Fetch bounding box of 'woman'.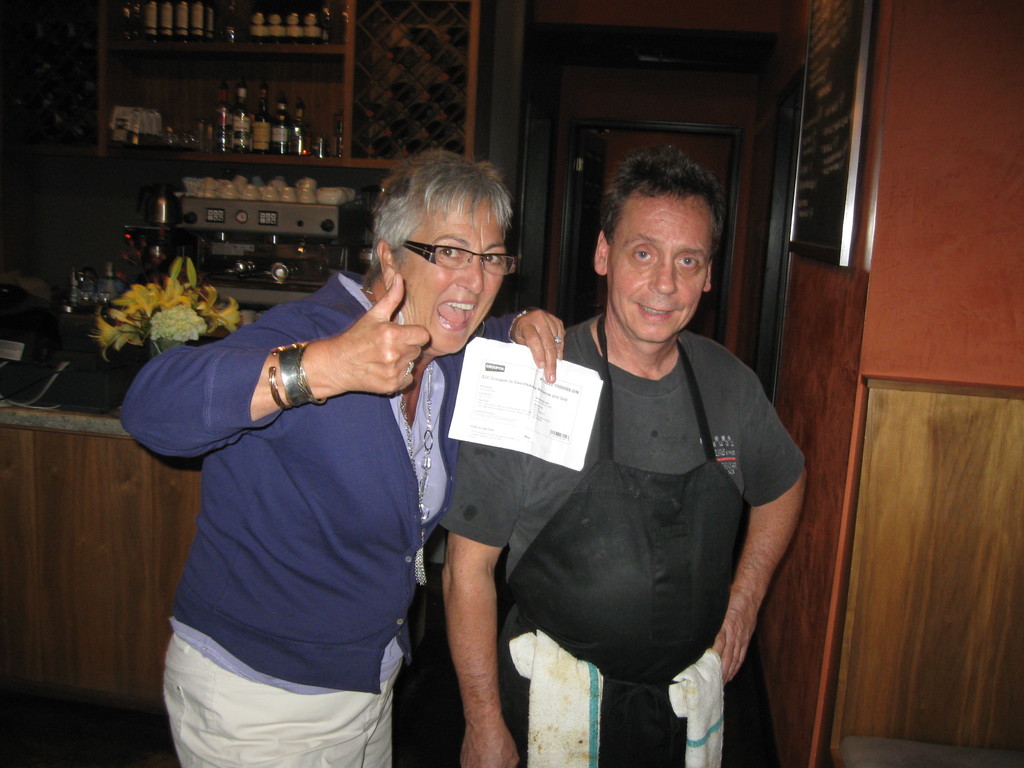
Bbox: crop(120, 147, 563, 767).
